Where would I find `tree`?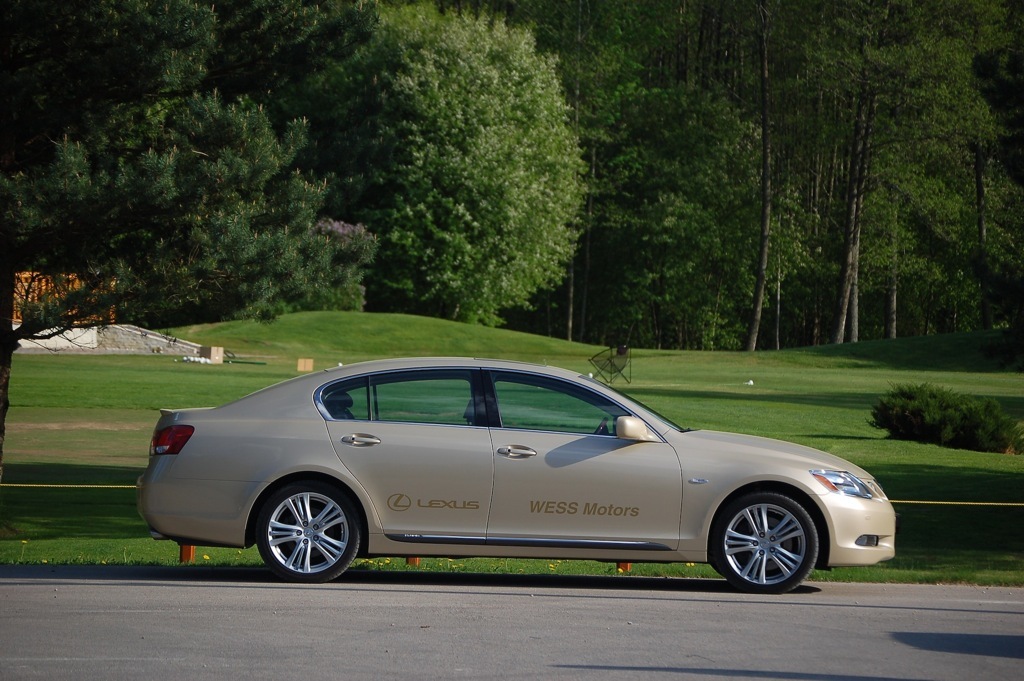
At [x1=630, y1=73, x2=821, y2=351].
